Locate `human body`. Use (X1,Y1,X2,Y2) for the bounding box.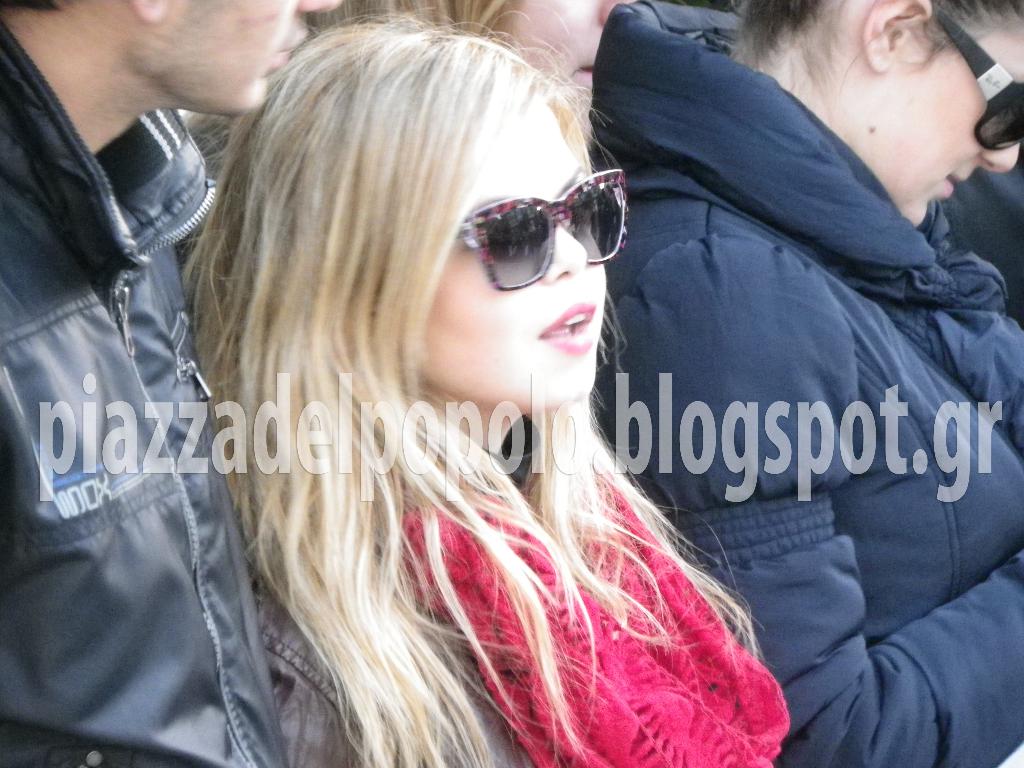
(538,0,1023,767).
